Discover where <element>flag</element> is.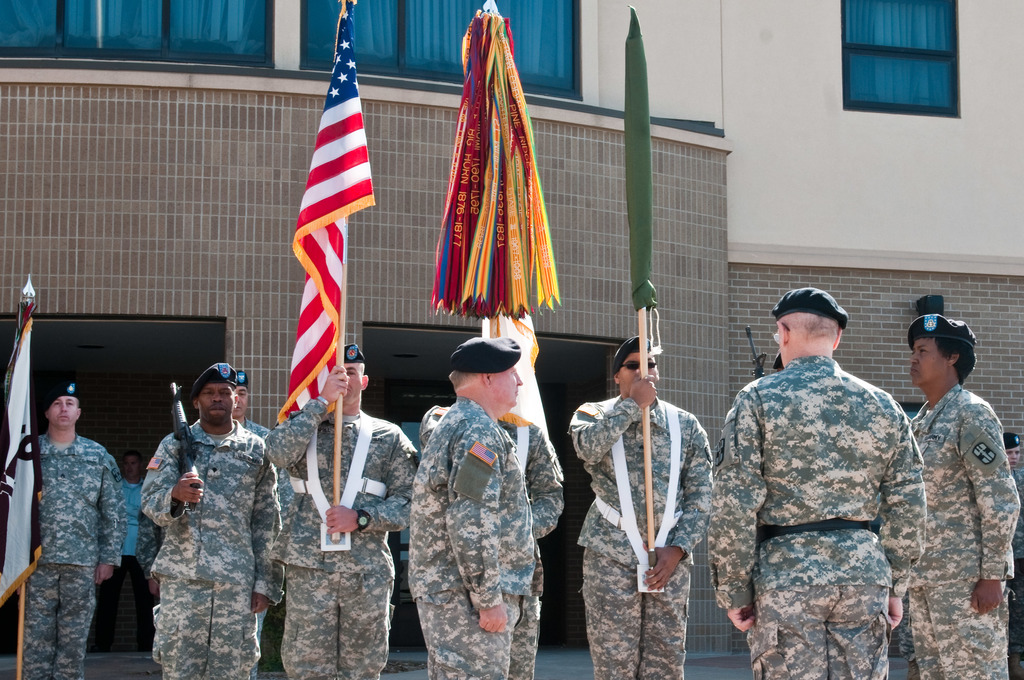
Discovered at 626 11 664 361.
